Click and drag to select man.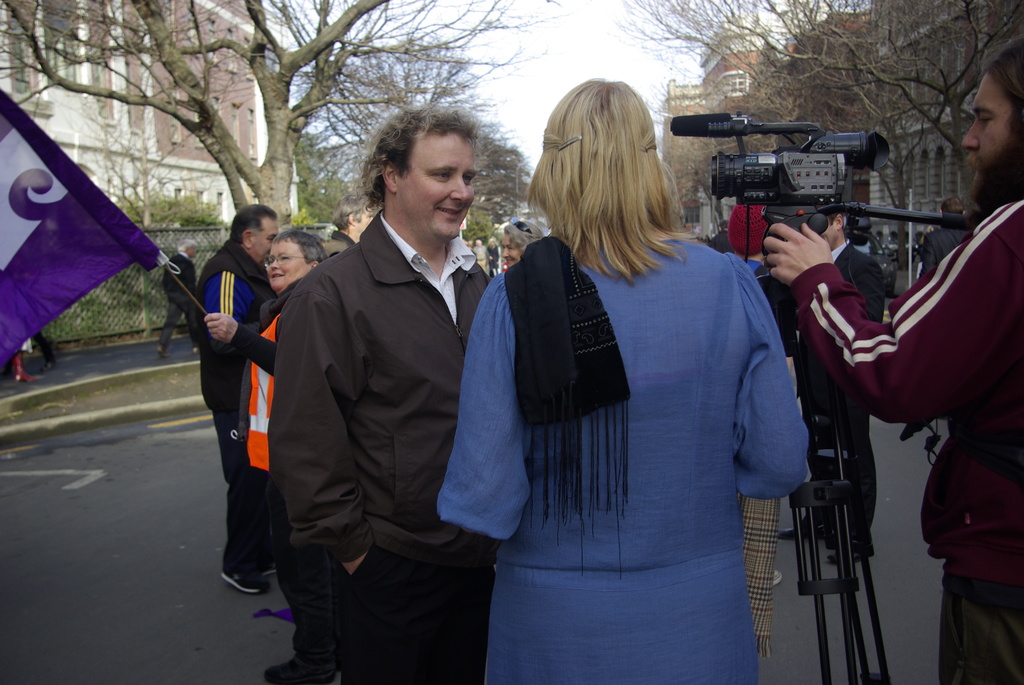
Selection: {"x1": 761, "y1": 43, "x2": 1023, "y2": 684}.
